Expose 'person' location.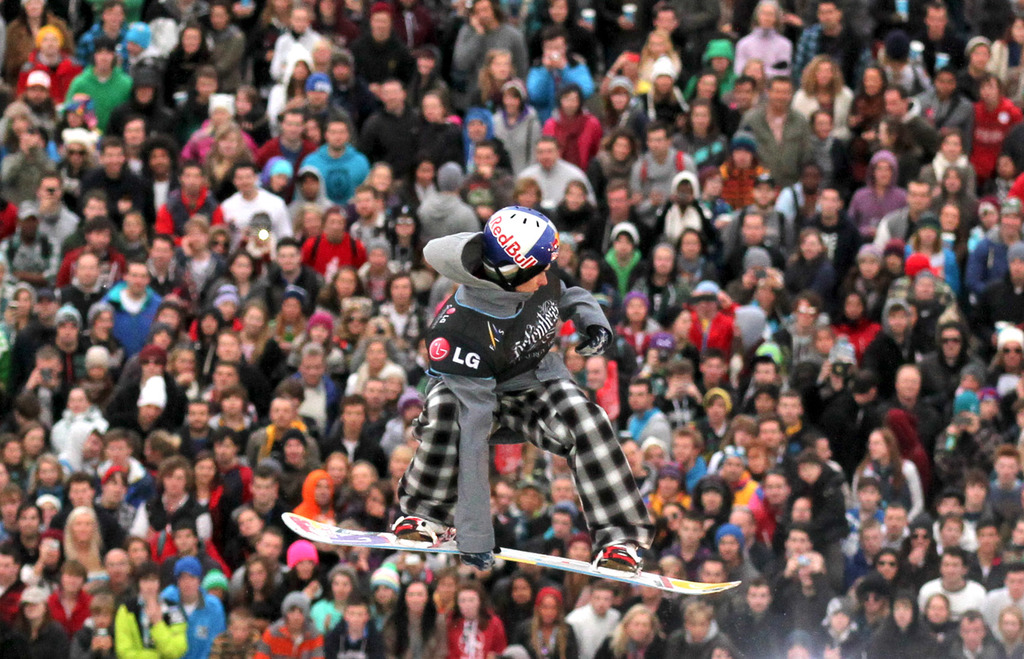
Exposed at box=[82, 135, 157, 224].
